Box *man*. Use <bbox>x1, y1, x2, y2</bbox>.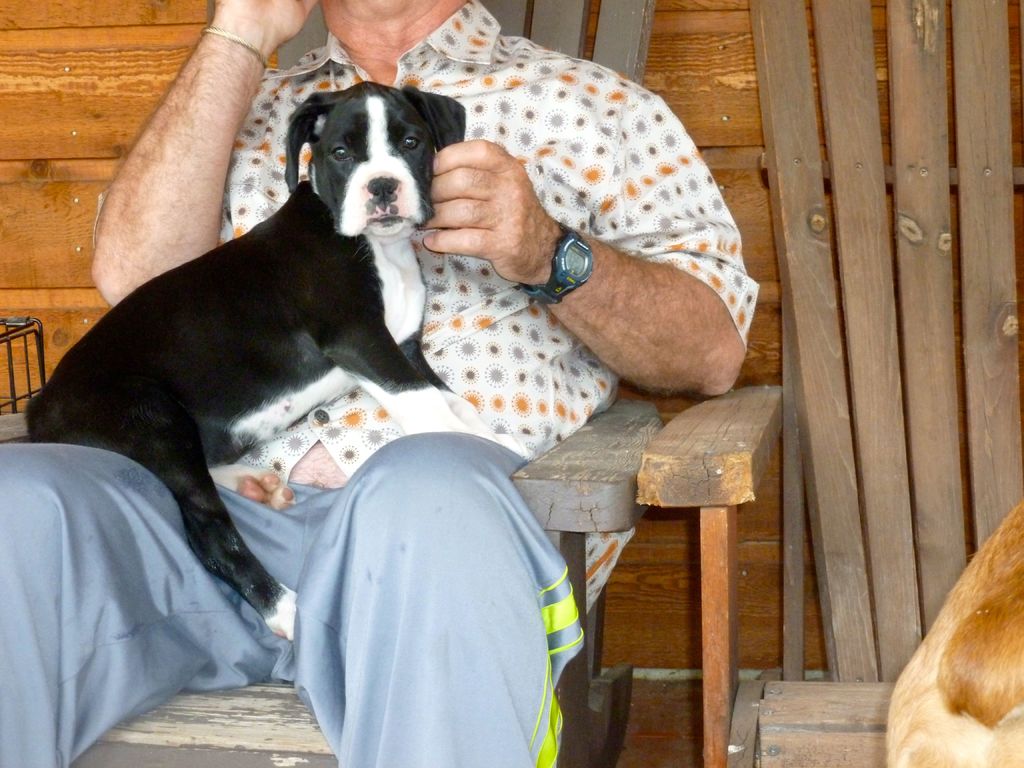
<bbox>0, 0, 733, 767</bbox>.
